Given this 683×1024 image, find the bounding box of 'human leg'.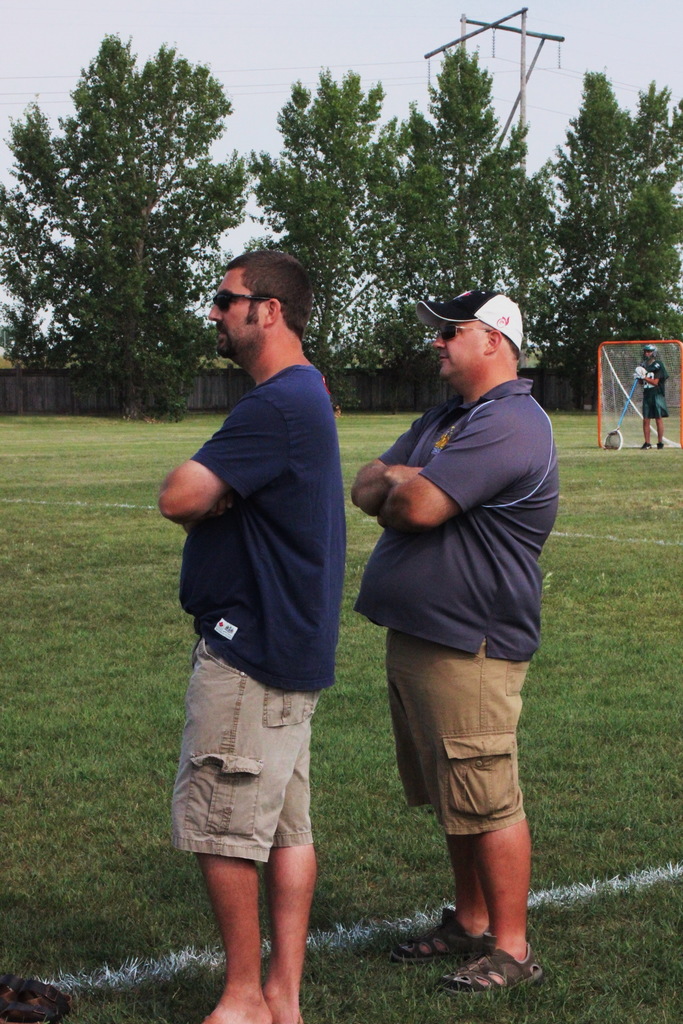
[657, 412, 670, 451].
